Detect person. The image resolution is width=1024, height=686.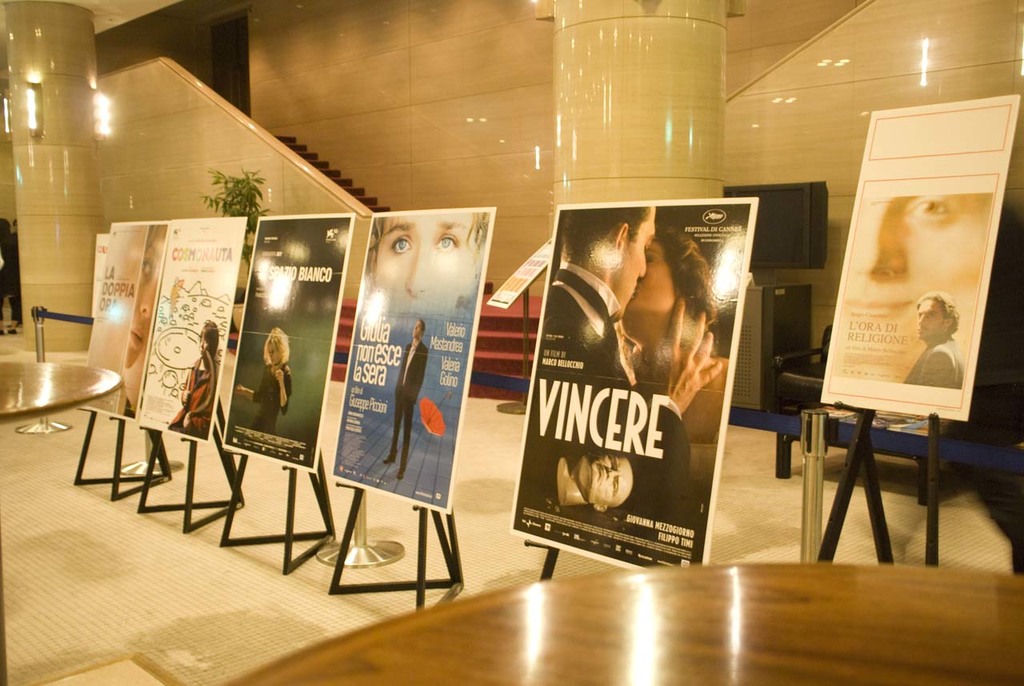
left=166, top=320, right=217, bottom=438.
